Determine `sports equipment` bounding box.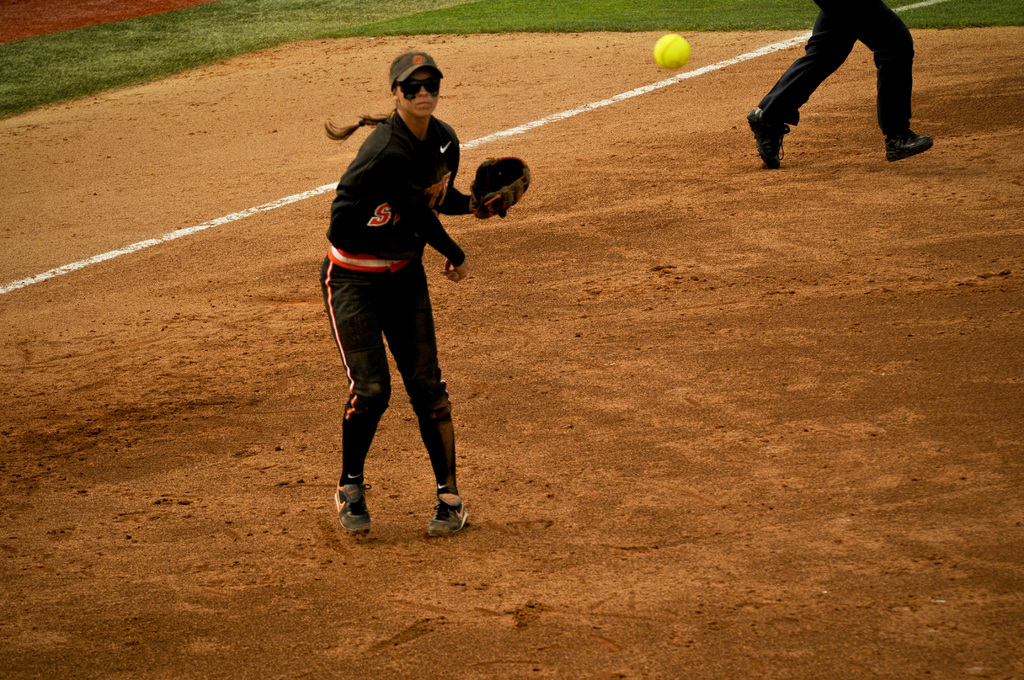
Determined: left=886, top=131, right=932, bottom=159.
